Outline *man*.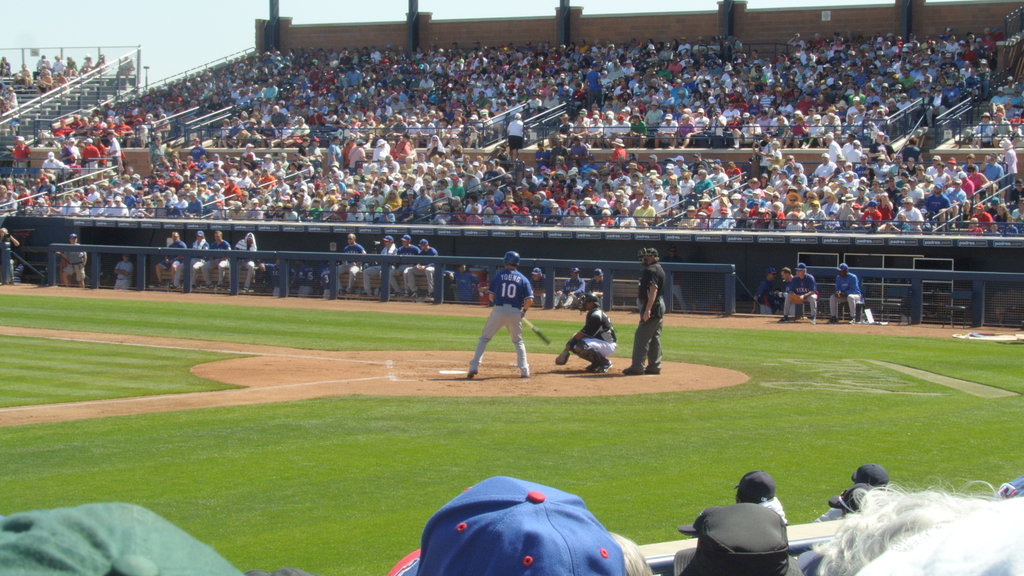
Outline: [243, 198, 264, 220].
